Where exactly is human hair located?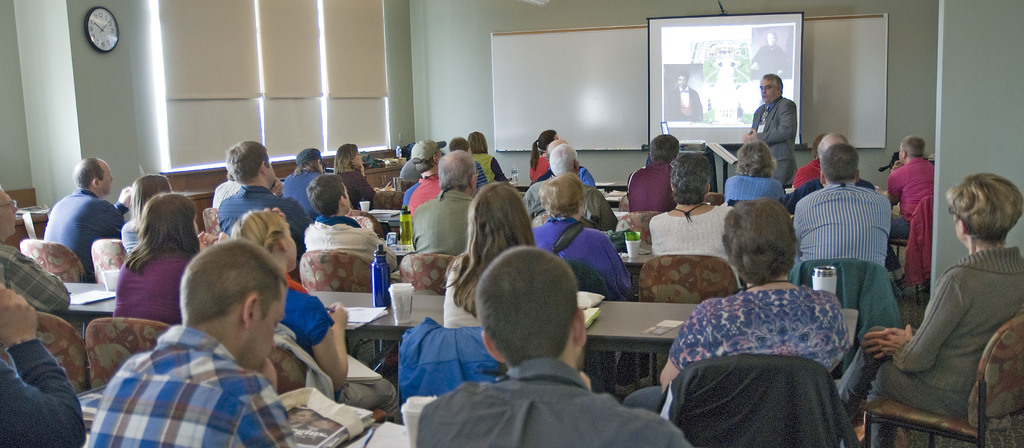
Its bounding box is 764:72:785:97.
